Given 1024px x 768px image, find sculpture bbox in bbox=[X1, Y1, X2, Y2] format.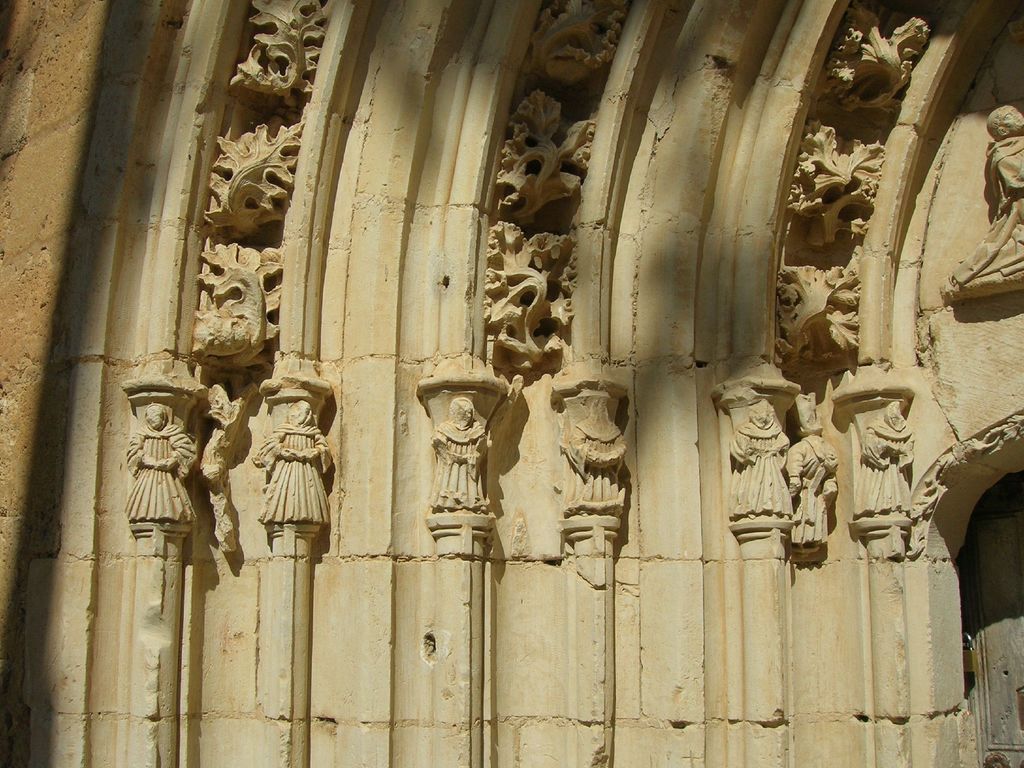
bbox=[712, 385, 813, 547].
